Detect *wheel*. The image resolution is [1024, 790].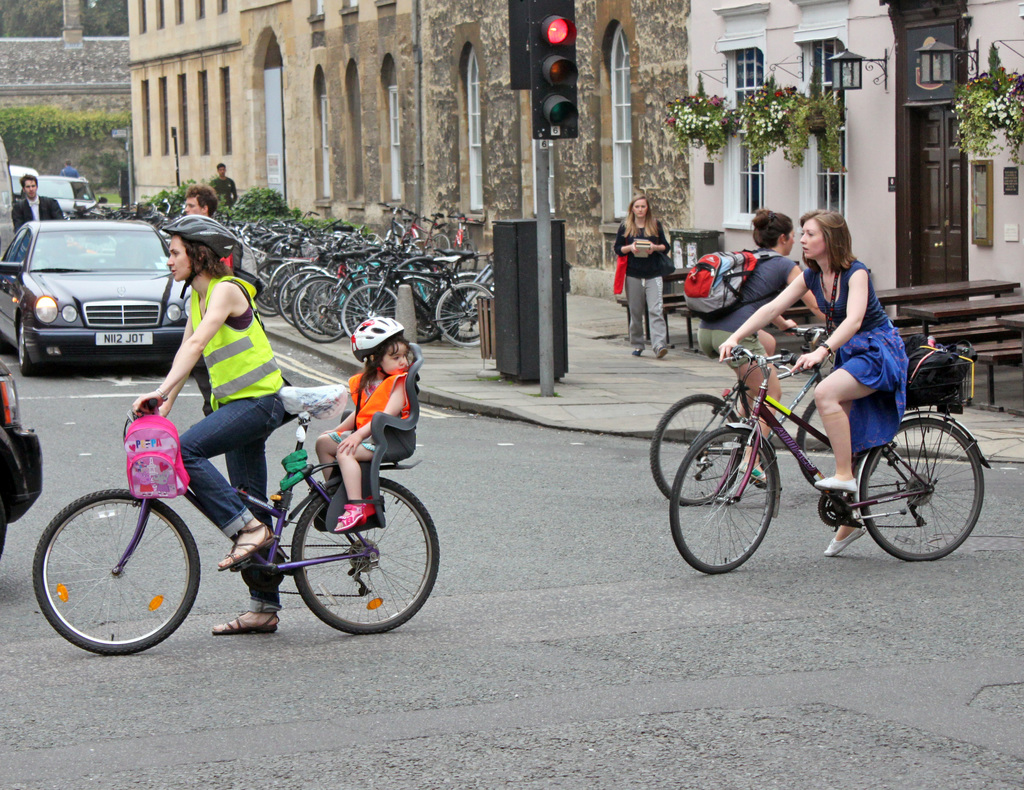
rect(643, 388, 748, 507).
